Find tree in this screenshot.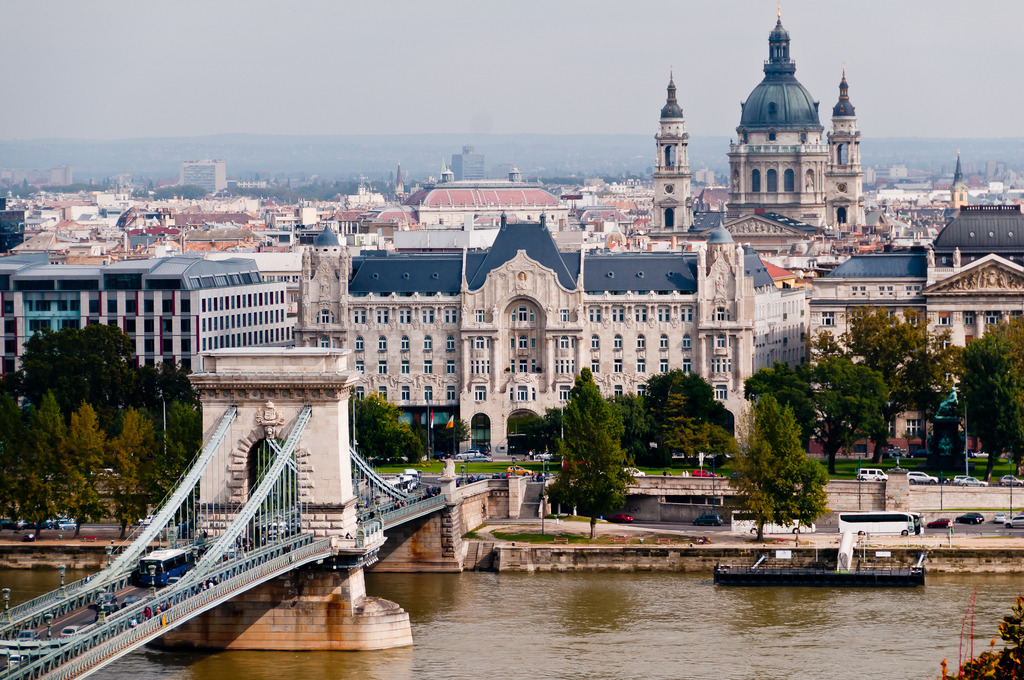
The bounding box for tree is [520,416,559,458].
